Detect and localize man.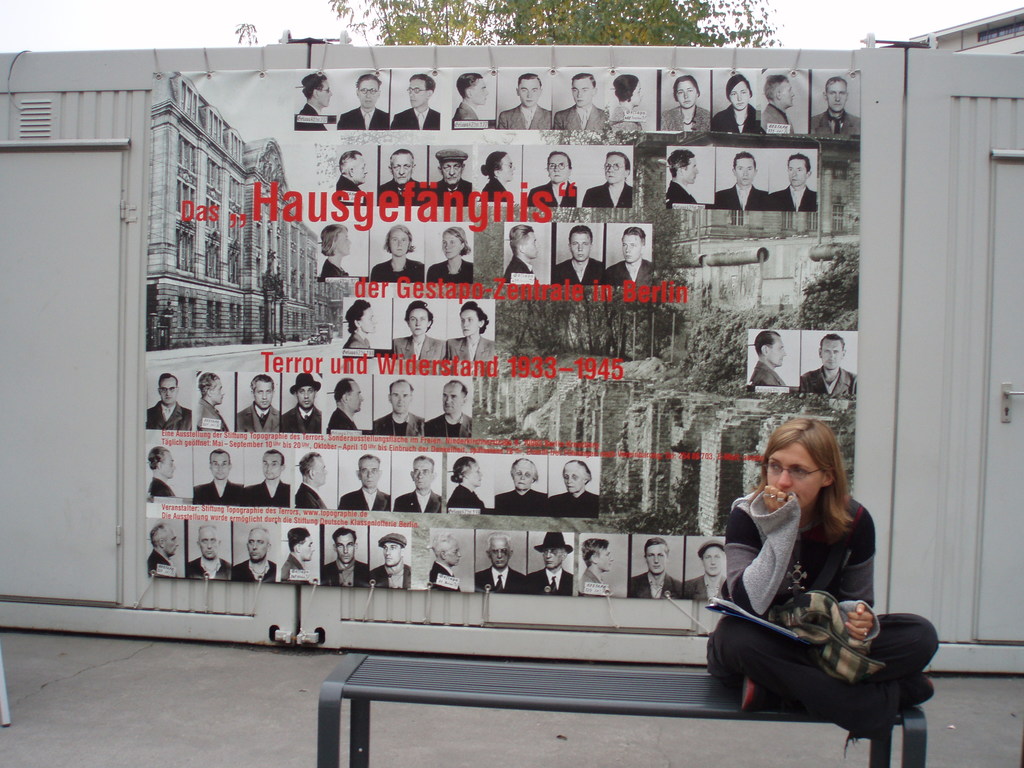
Localized at (left=582, top=540, right=616, bottom=602).
